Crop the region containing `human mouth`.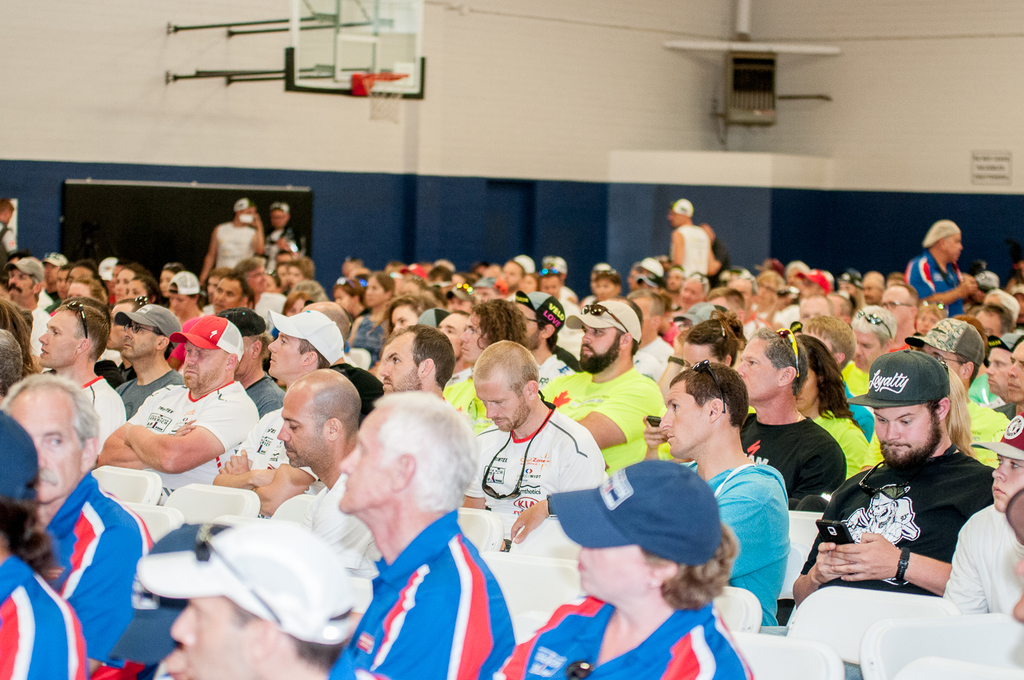
Crop region: l=182, t=369, r=199, b=380.
